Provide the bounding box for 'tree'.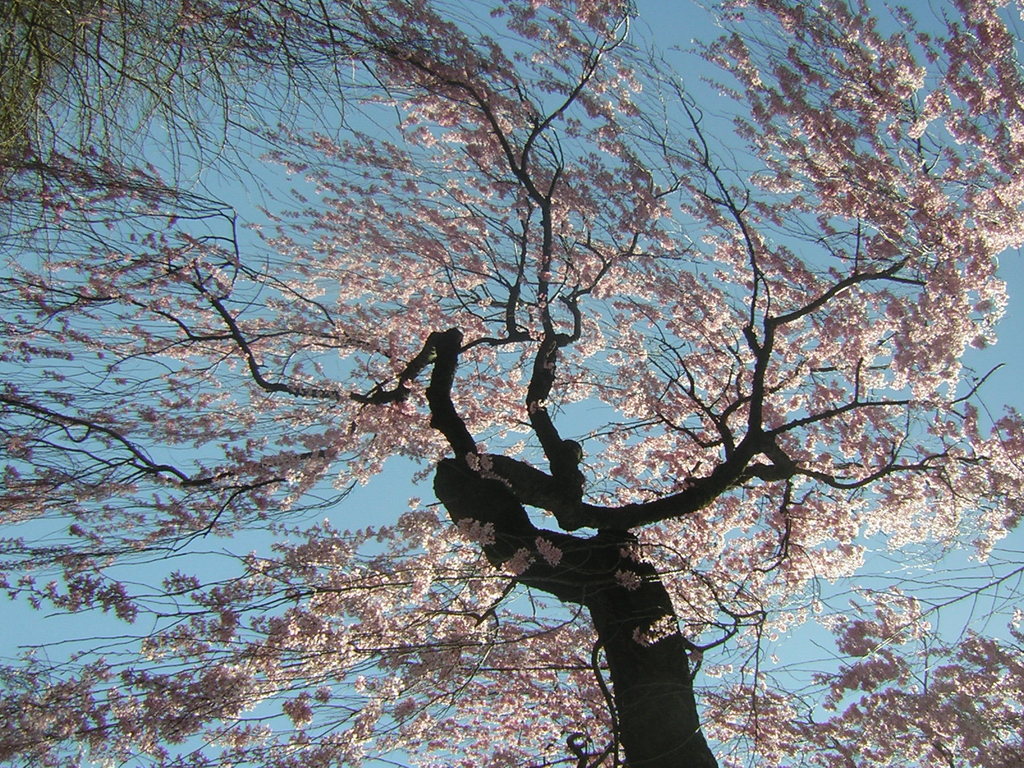
select_region(0, 0, 522, 273).
